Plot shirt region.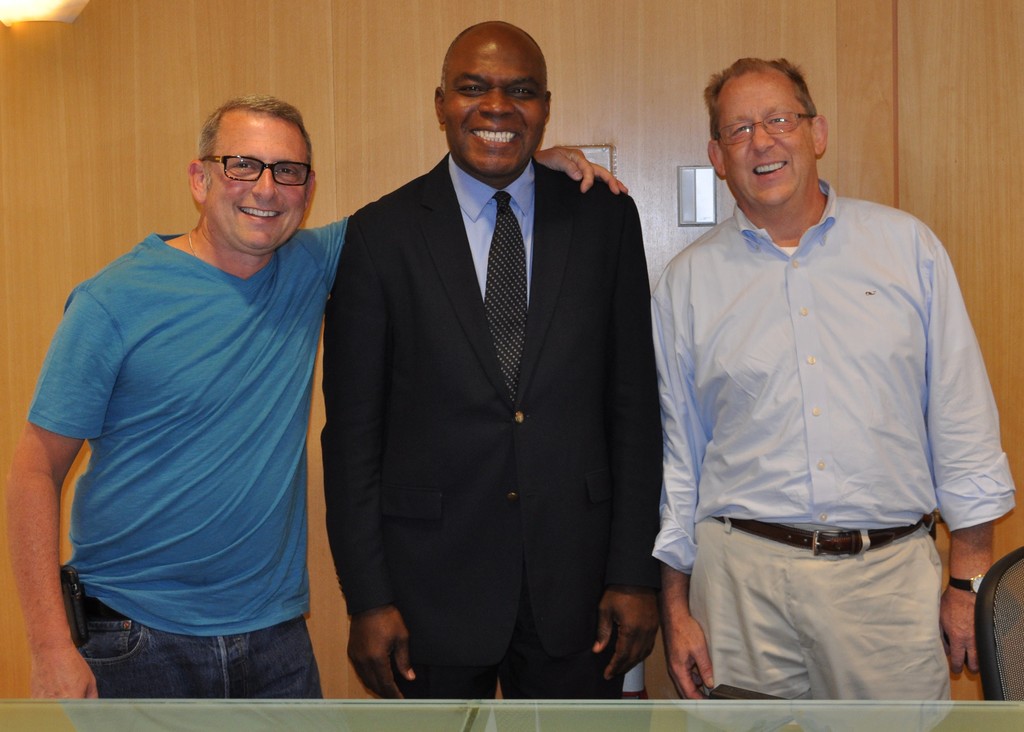
Plotted at x1=445 y1=154 x2=531 y2=307.
